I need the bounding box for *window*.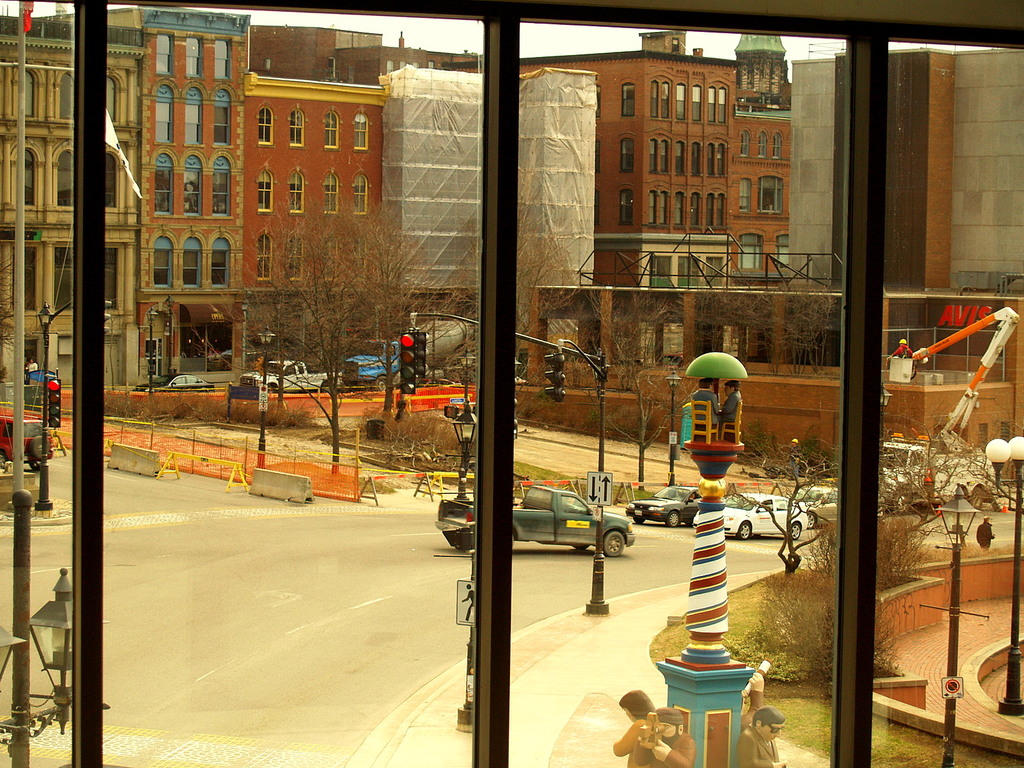
Here it is: BBox(719, 86, 726, 124).
